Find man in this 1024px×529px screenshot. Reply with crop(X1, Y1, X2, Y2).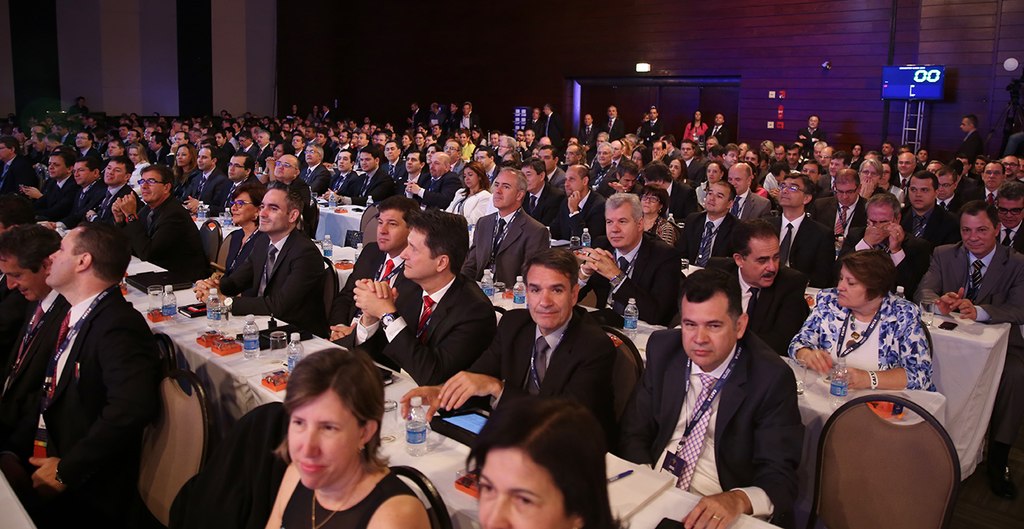
crop(84, 156, 143, 233).
